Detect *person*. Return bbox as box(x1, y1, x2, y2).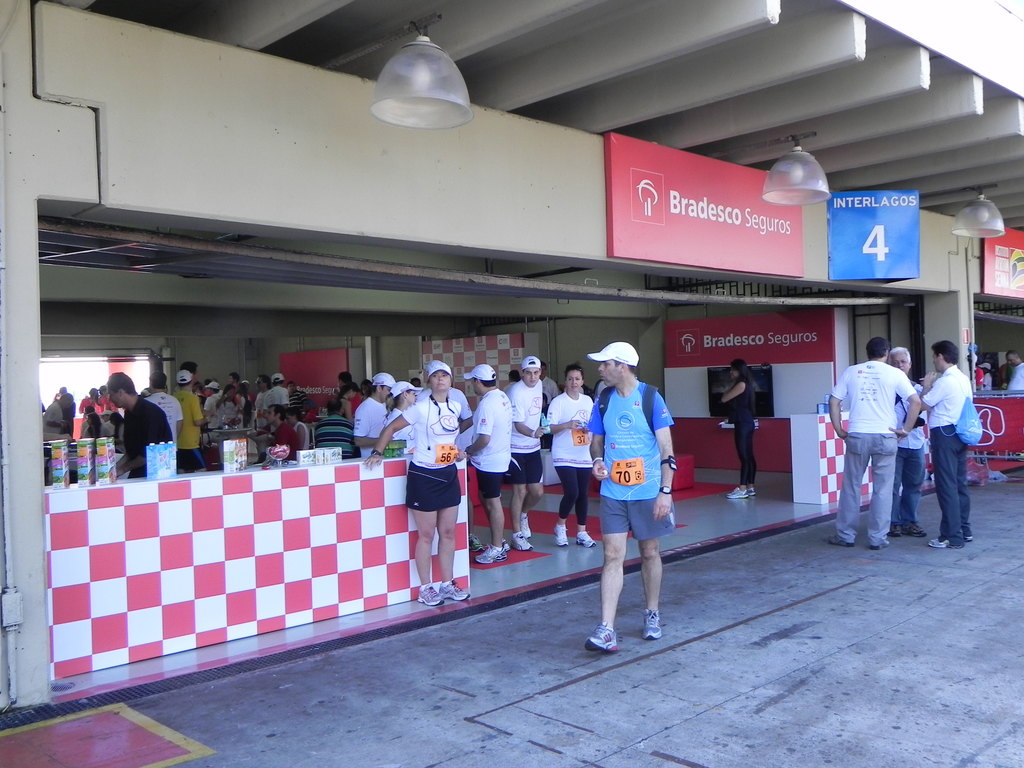
box(918, 331, 973, 549).
